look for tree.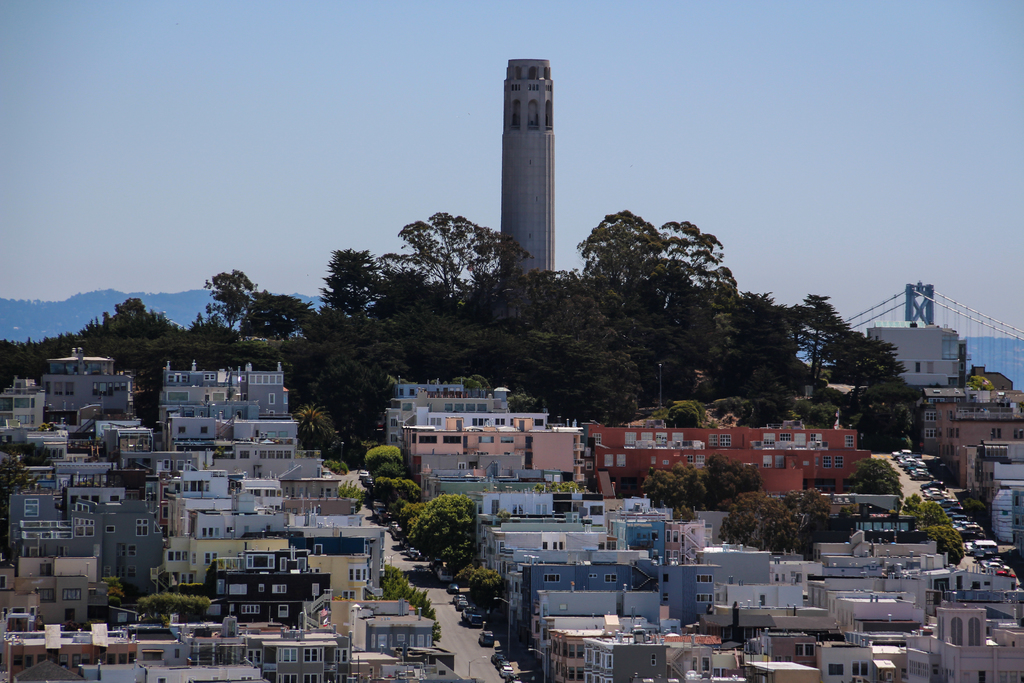
Found: {"left": 640, "top": 462, "right": 708, "bottom": 521}.
